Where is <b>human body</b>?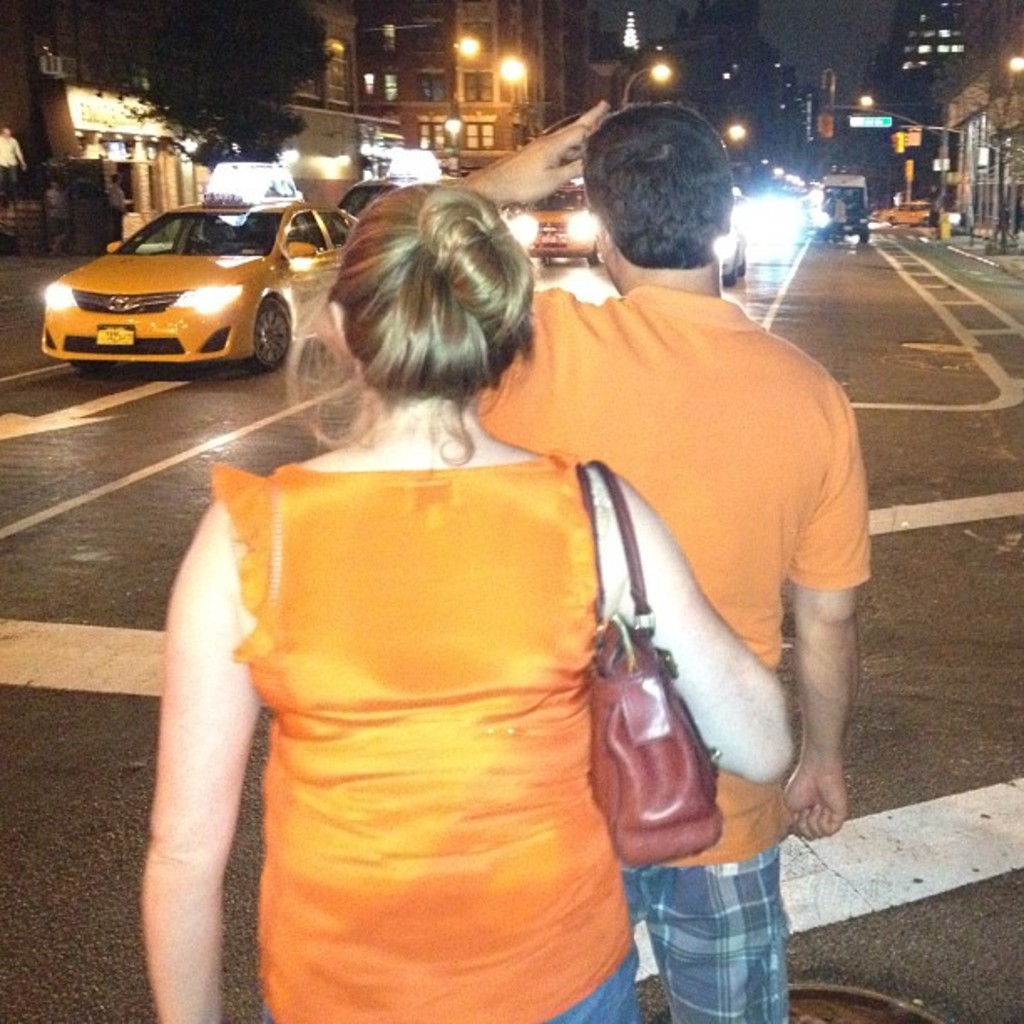
{"x1": 144, "y1": 181, "x2": 790, "y2": 1022}.
